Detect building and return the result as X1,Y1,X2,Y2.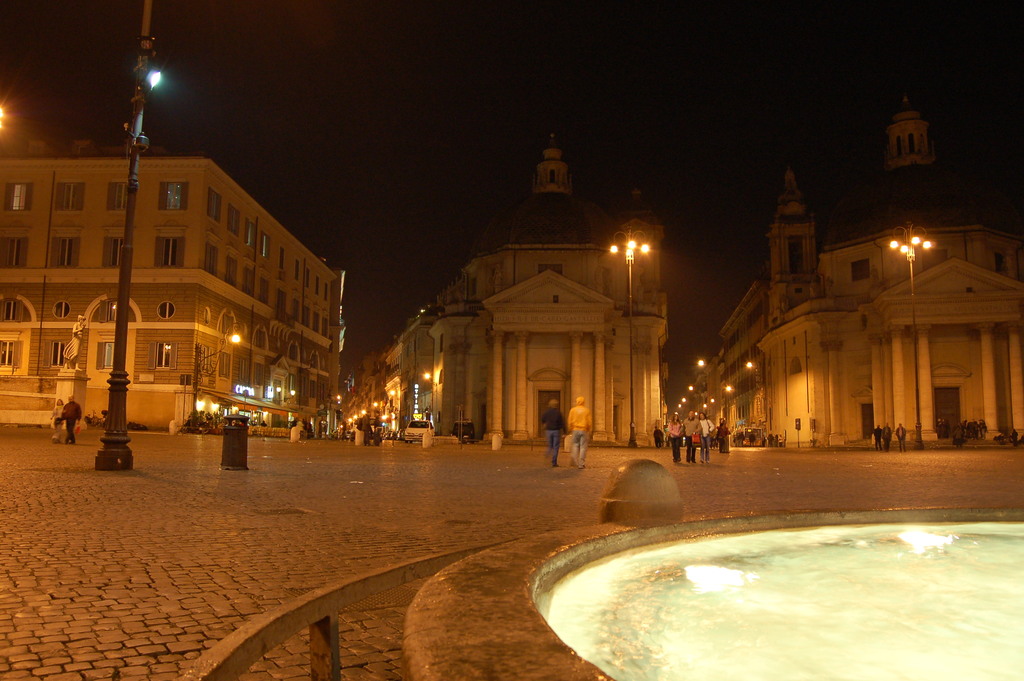
687,87,1023,448.
